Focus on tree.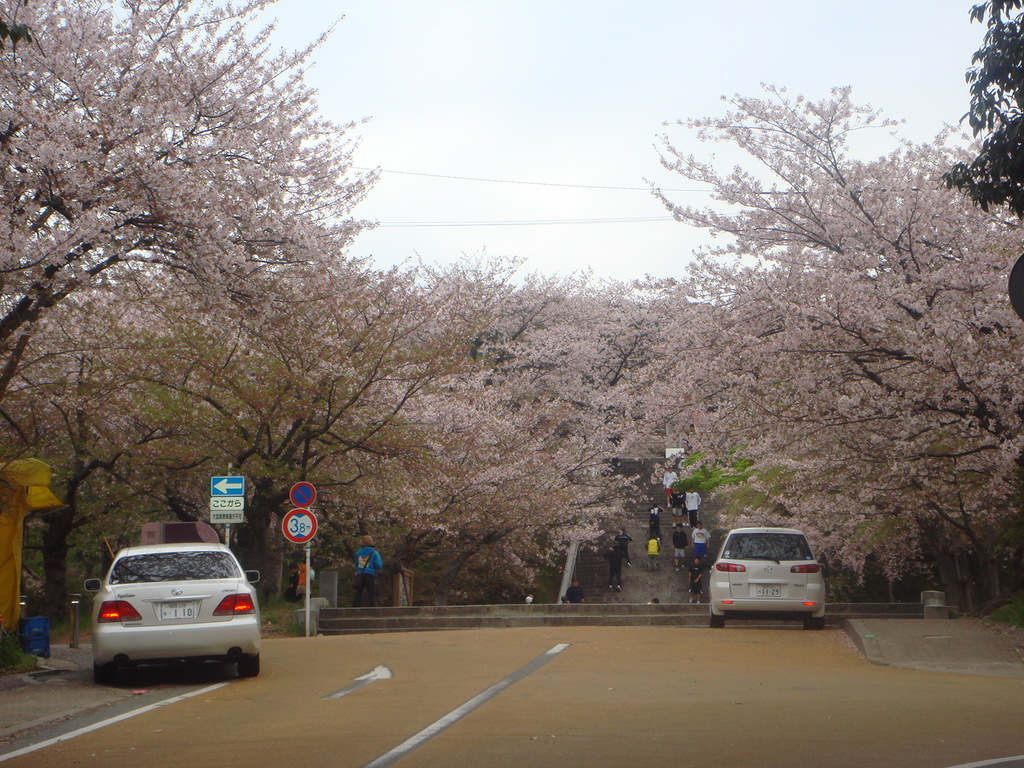
Focused at (940,0,1023,315).
